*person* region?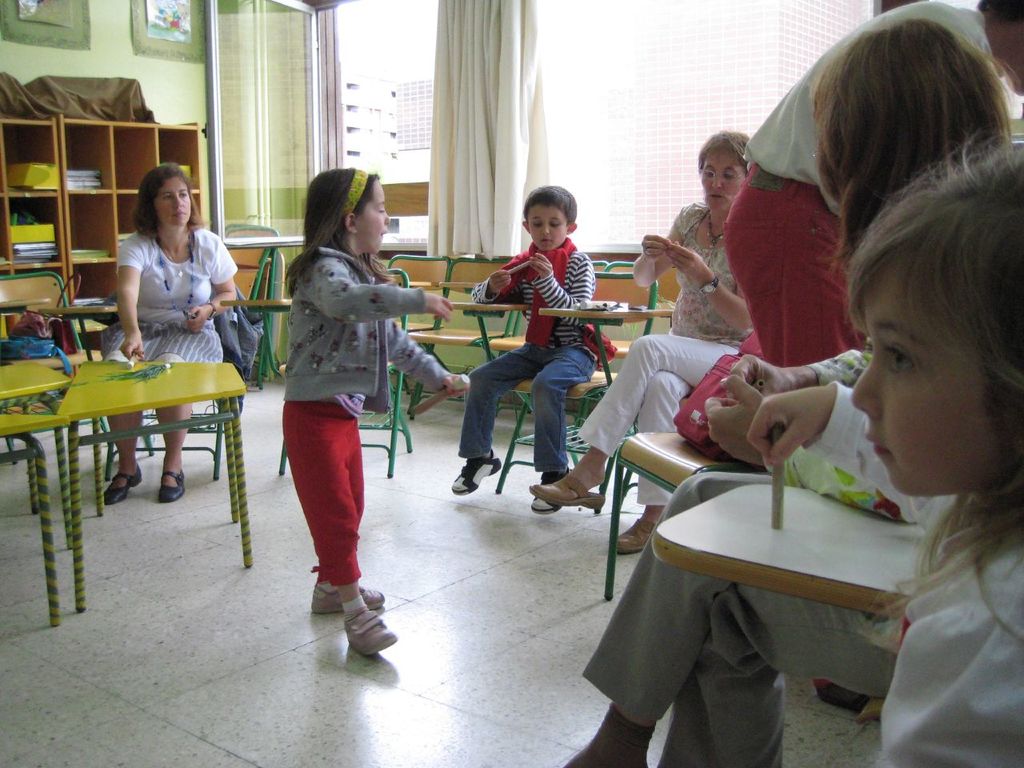
90/154/238/503
